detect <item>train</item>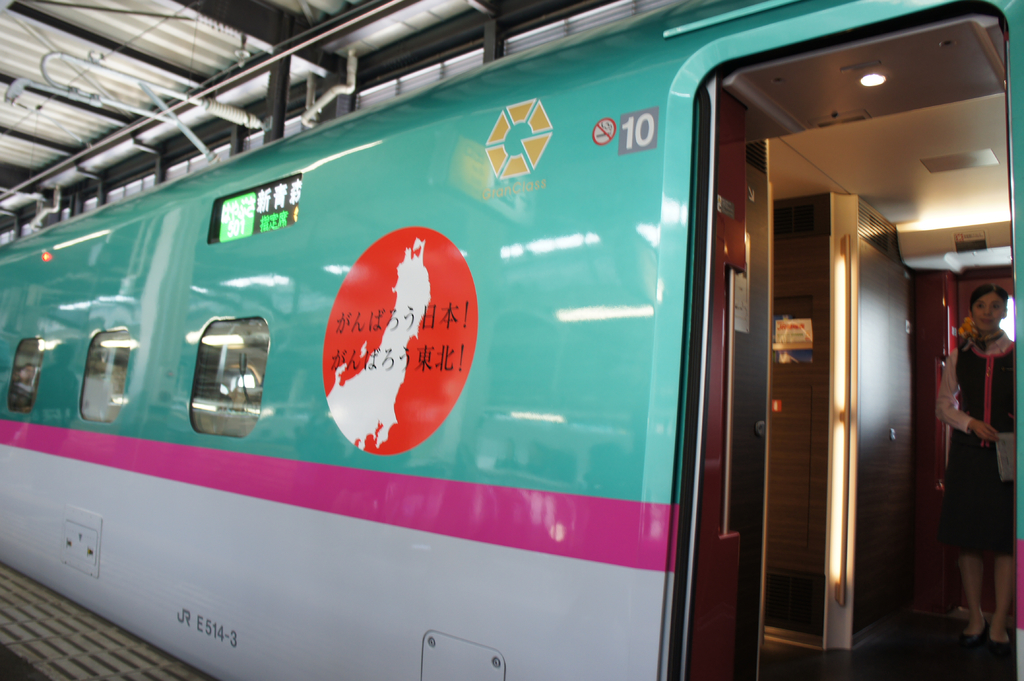
bbox=(0, 0, 1023, 680)
